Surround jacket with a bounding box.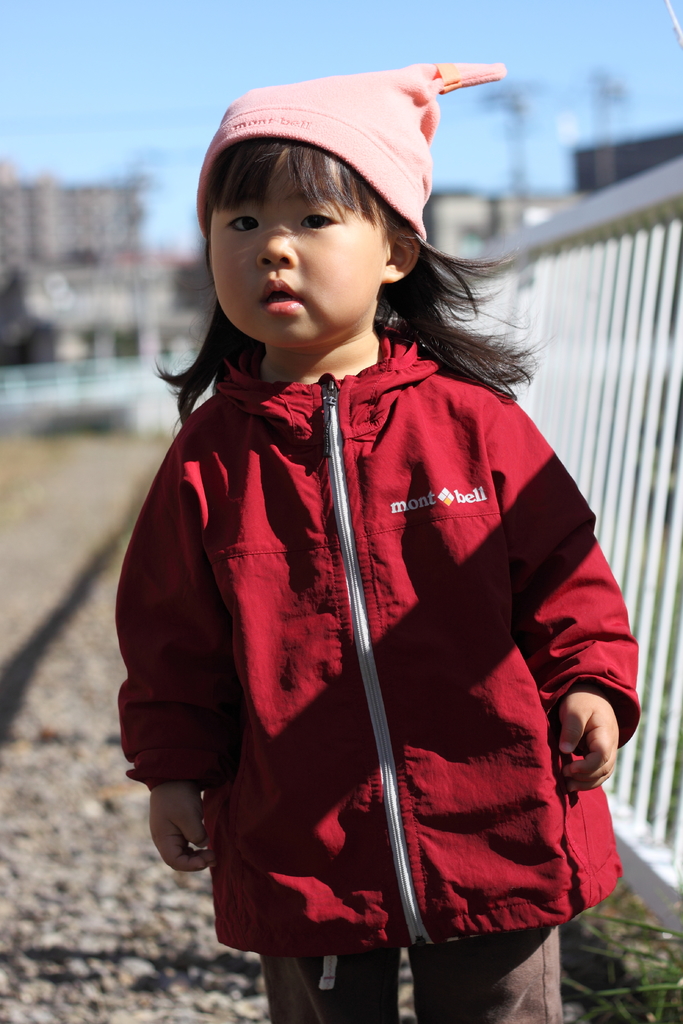
box(107, 280, 557, 925).
